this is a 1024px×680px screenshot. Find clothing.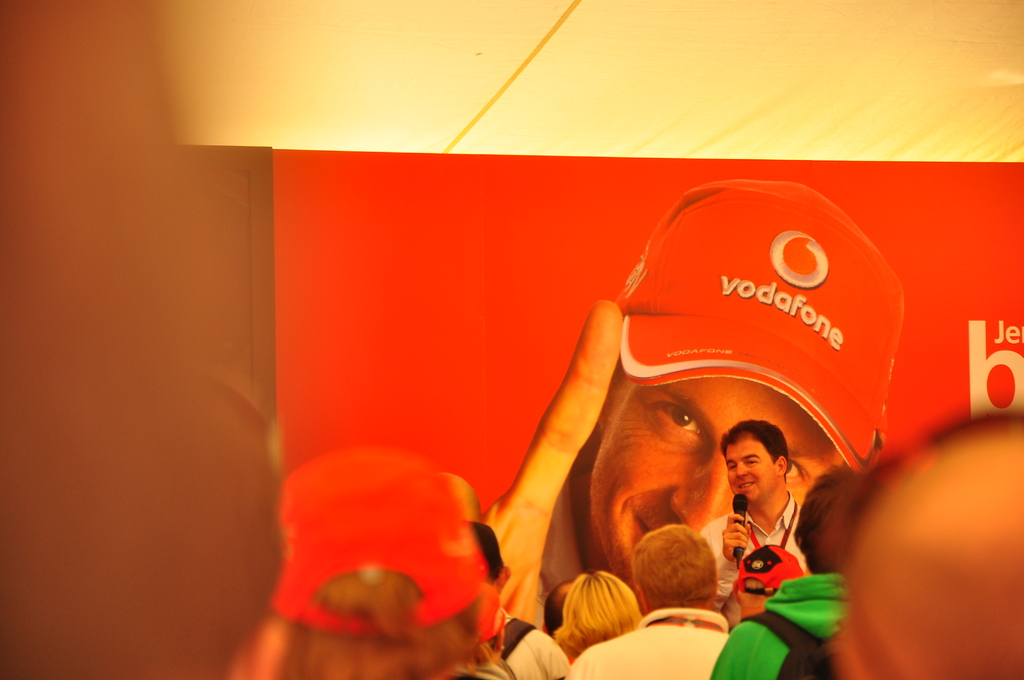
Bounding box: pyautogui.locateOnScreen(703, 508, 811, 603).
